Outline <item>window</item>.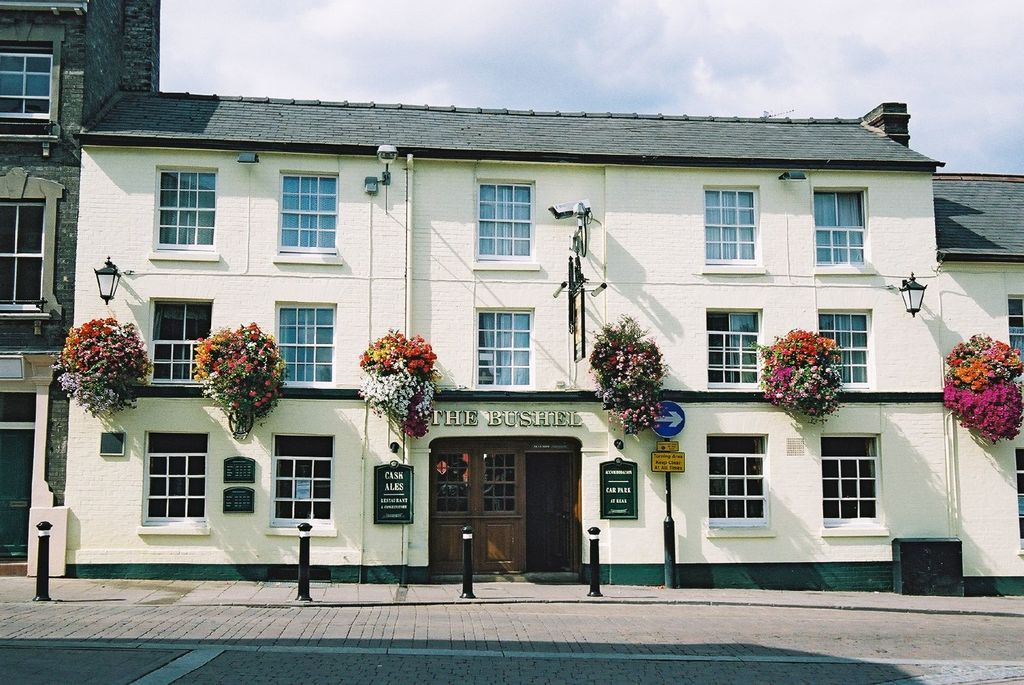
Outline: detection(151, 300, 210, 380).
